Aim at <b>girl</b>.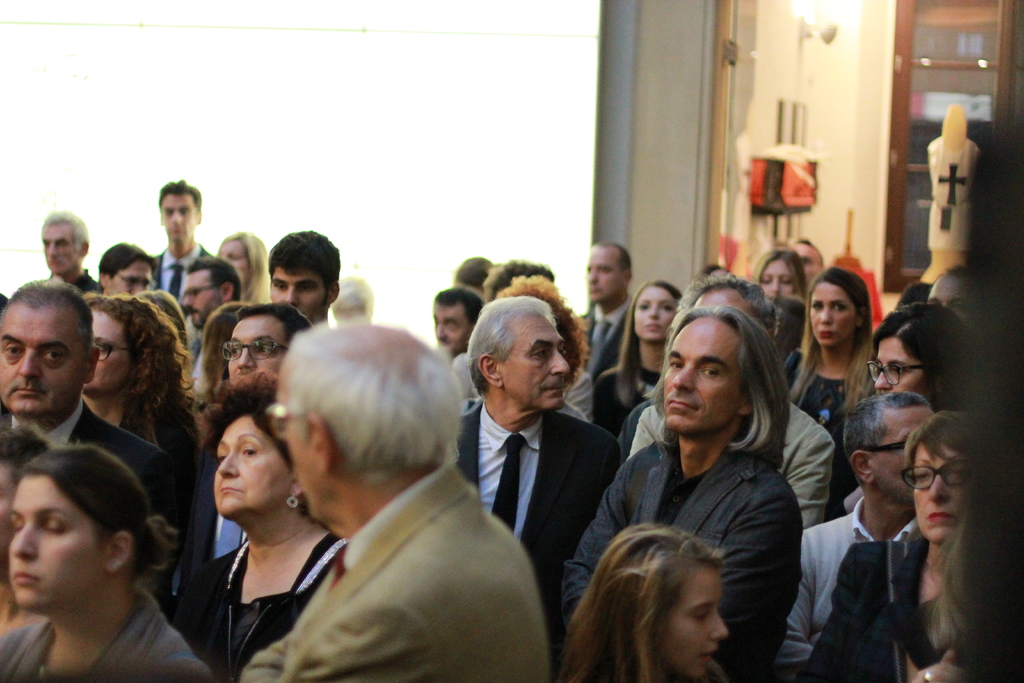
Aimed at x1=556, y1=520, x2=729, y2=682.
